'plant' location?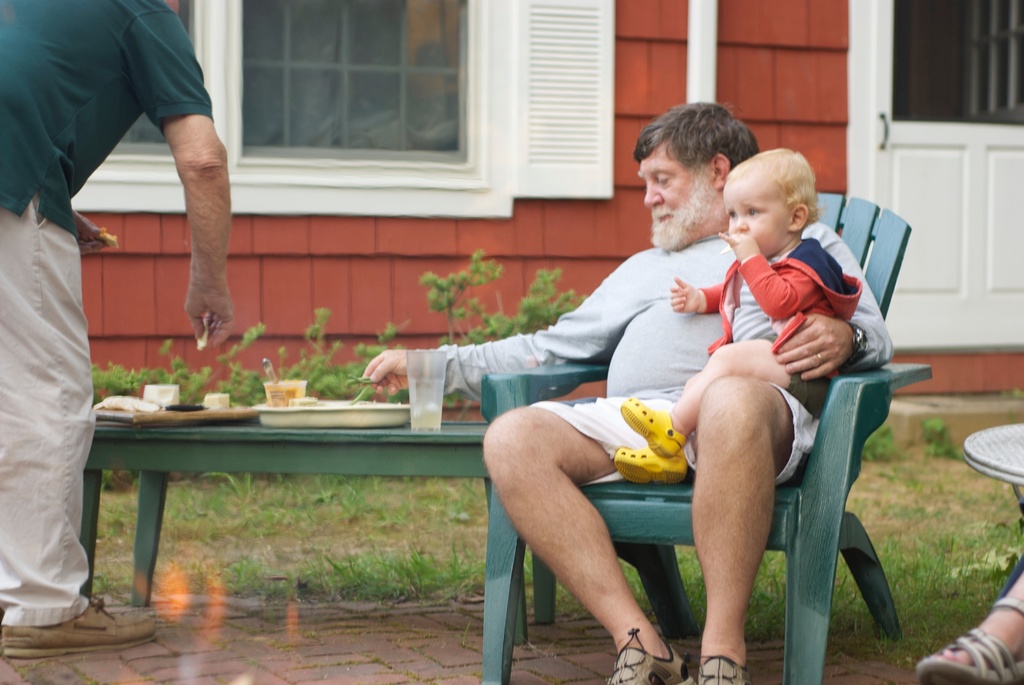
[left=299, top=469, right=353, bottom=516]
